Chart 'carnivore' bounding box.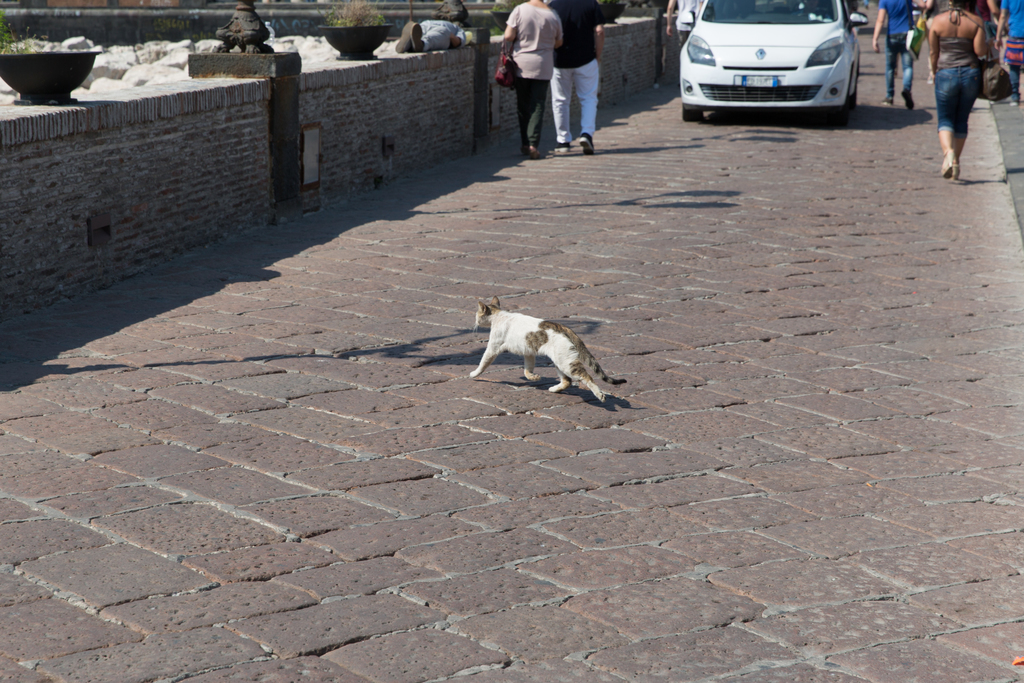
Charted: pyautogui.locateOnScreen(1003, 0, 1023, 100).
